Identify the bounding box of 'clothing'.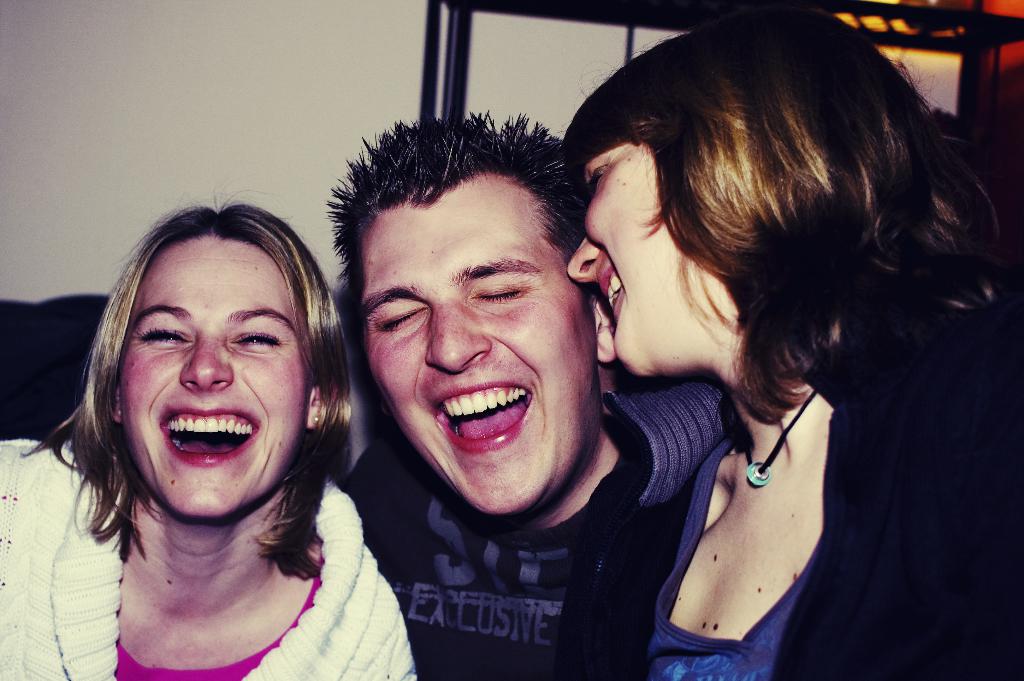
<bbox>339, 387, 726, 680</bbox>.
